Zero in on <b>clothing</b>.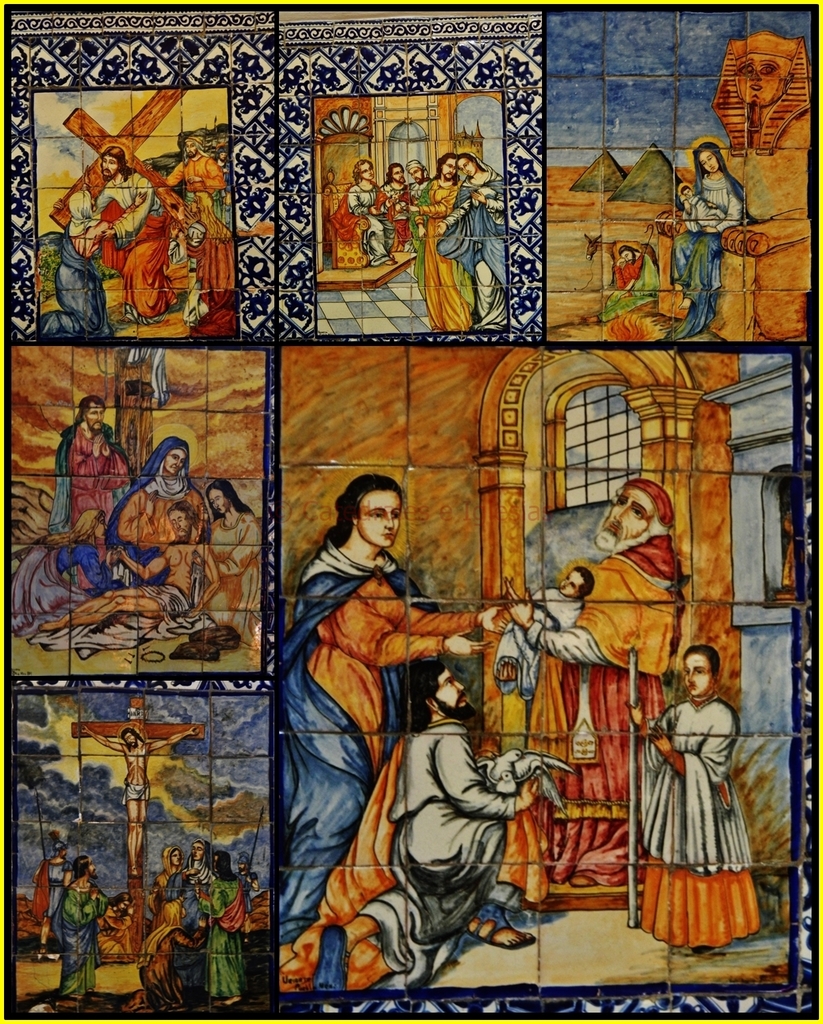
Zeroed in: 673,168,747,333.
